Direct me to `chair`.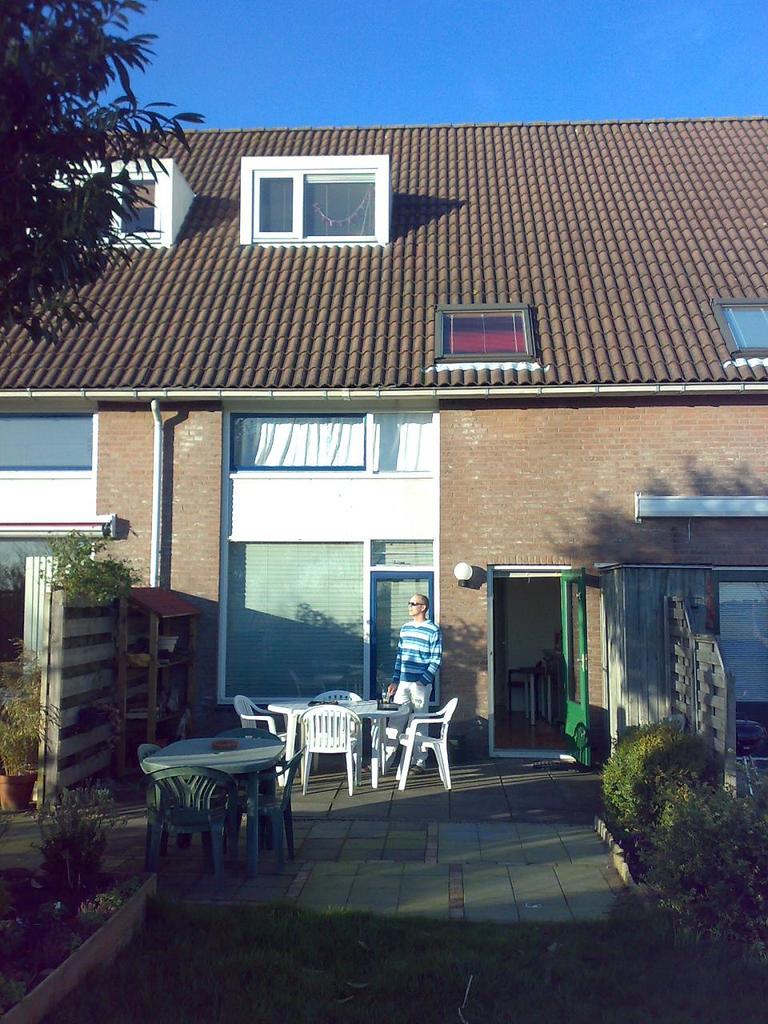
Direction: 147, 763, 246, 885.
